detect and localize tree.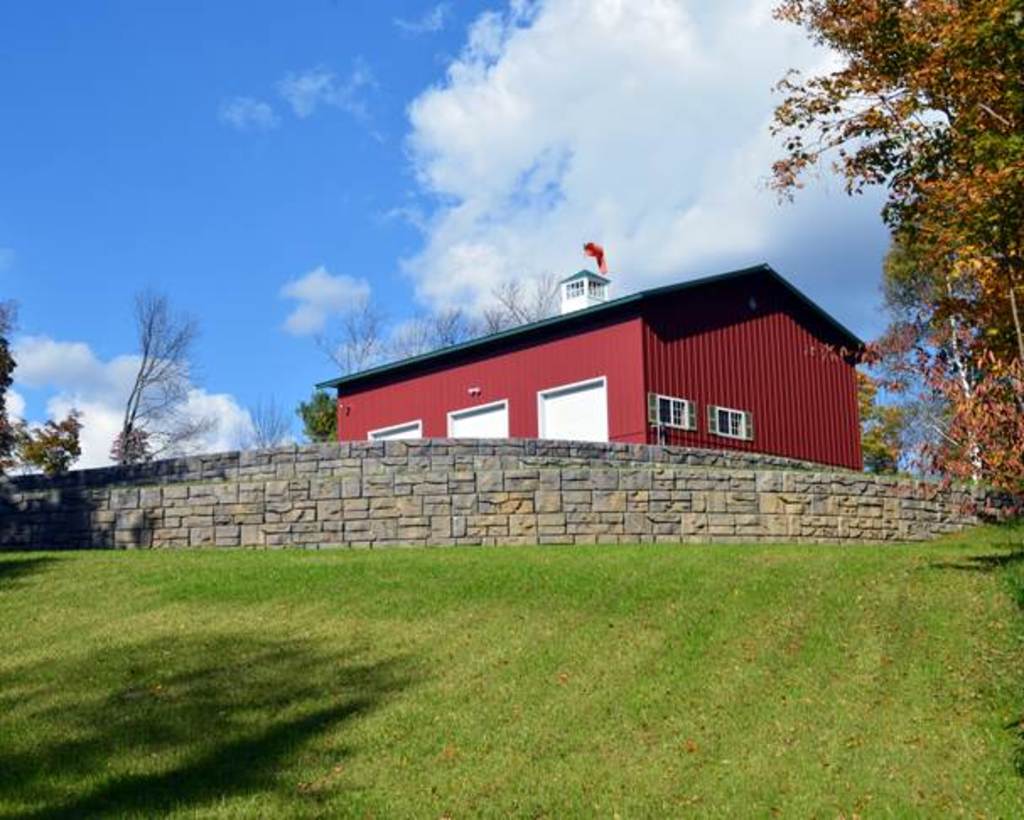
Localized at box=[290, 390, 334, 449].
